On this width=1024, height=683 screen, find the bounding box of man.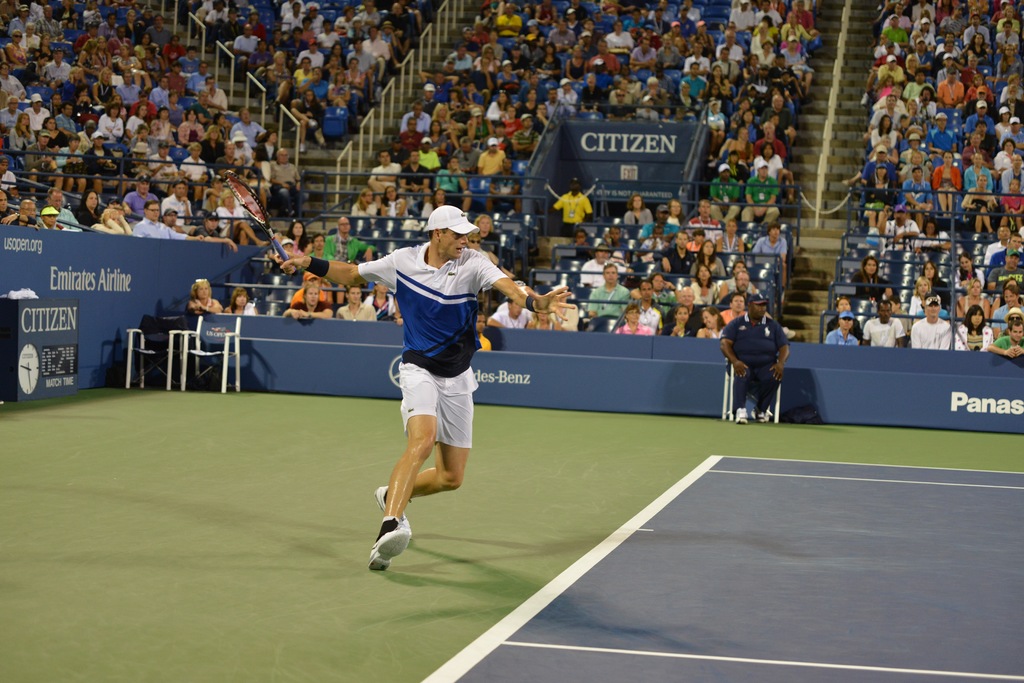
Bounding box: [403, 149, 430, 200].
